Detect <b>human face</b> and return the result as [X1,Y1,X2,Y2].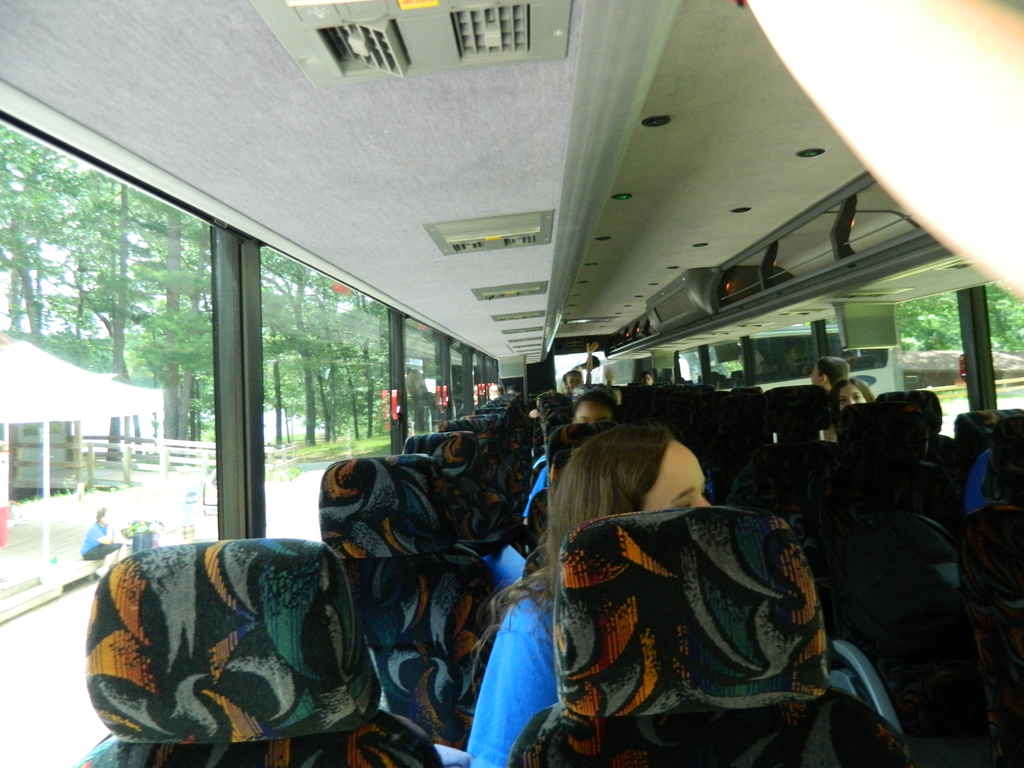
[842,385,865,409].
